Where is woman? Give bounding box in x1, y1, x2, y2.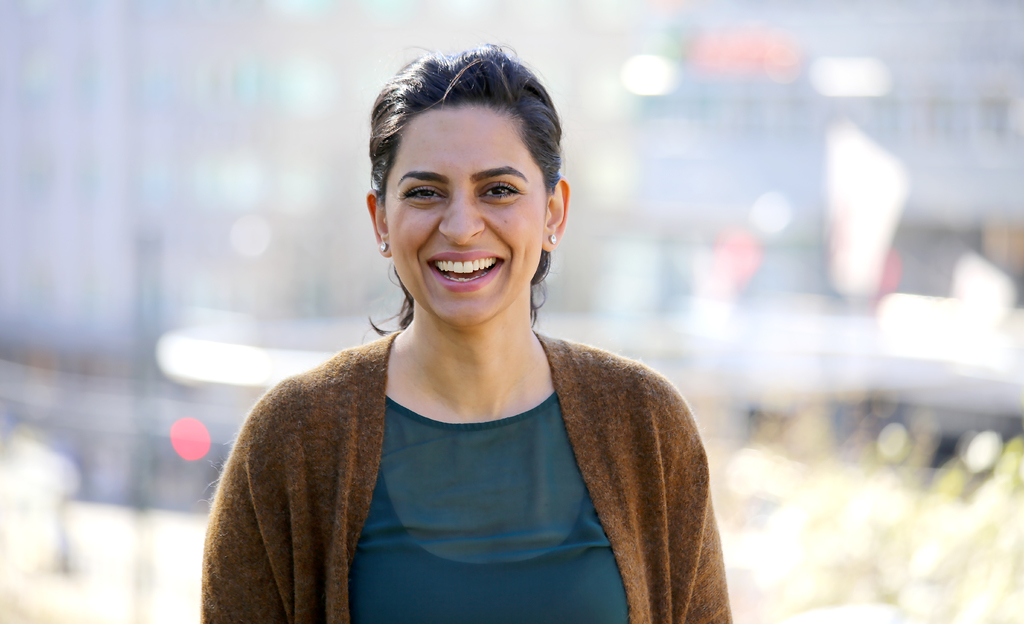
195, 77, 737, 614.
